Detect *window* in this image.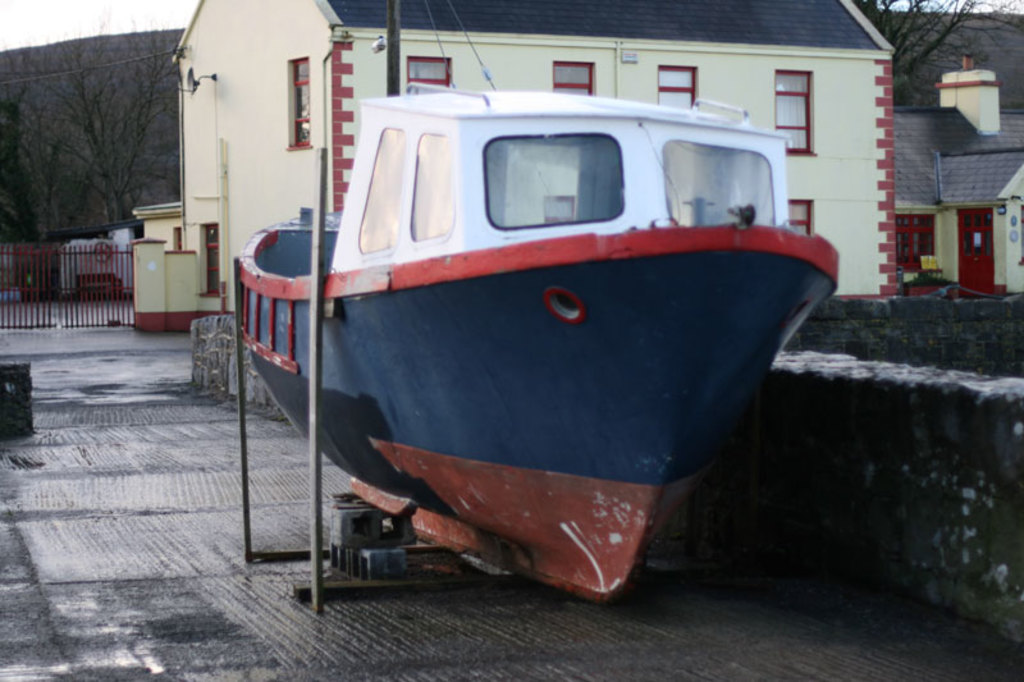
Detection: Rect(289, 56, 308, 147).
